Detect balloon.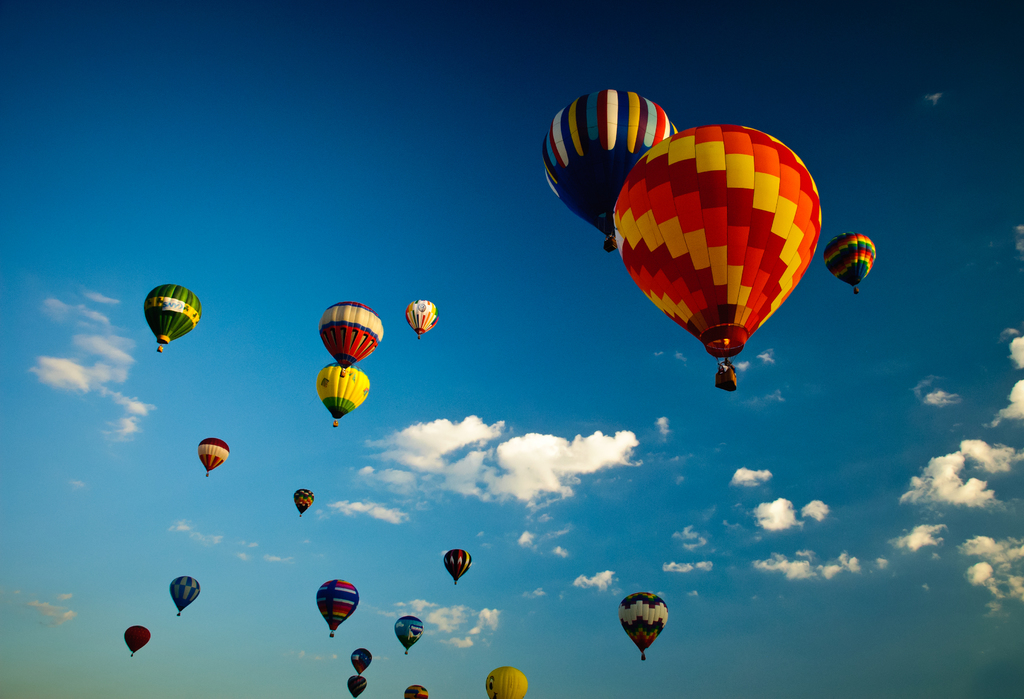
Detected at <bbox>483, 664, 527, 698</bbox>.
